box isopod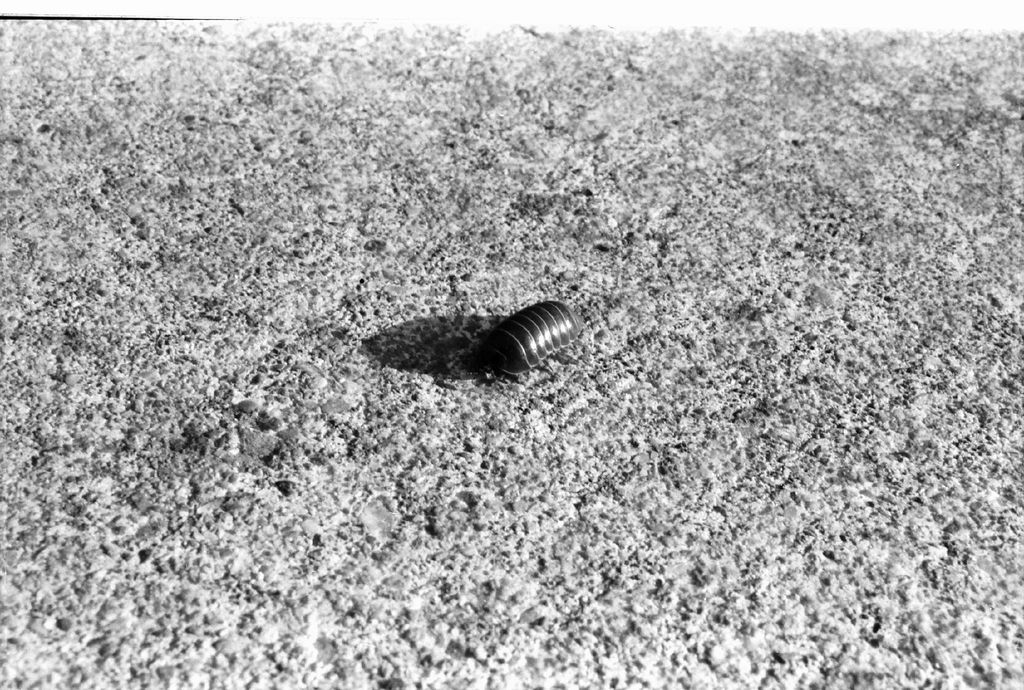
rect(476, 301, 584, 386)
